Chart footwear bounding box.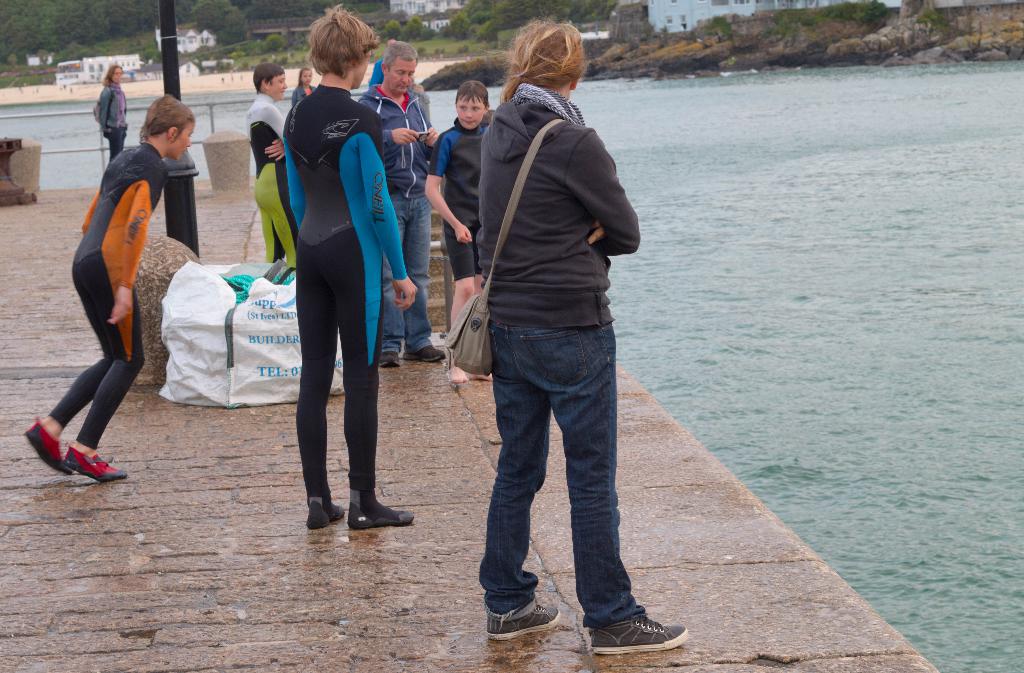
Charted: {"x1": 67, "y1": 450, "x2": 132, "y2": 487}.
